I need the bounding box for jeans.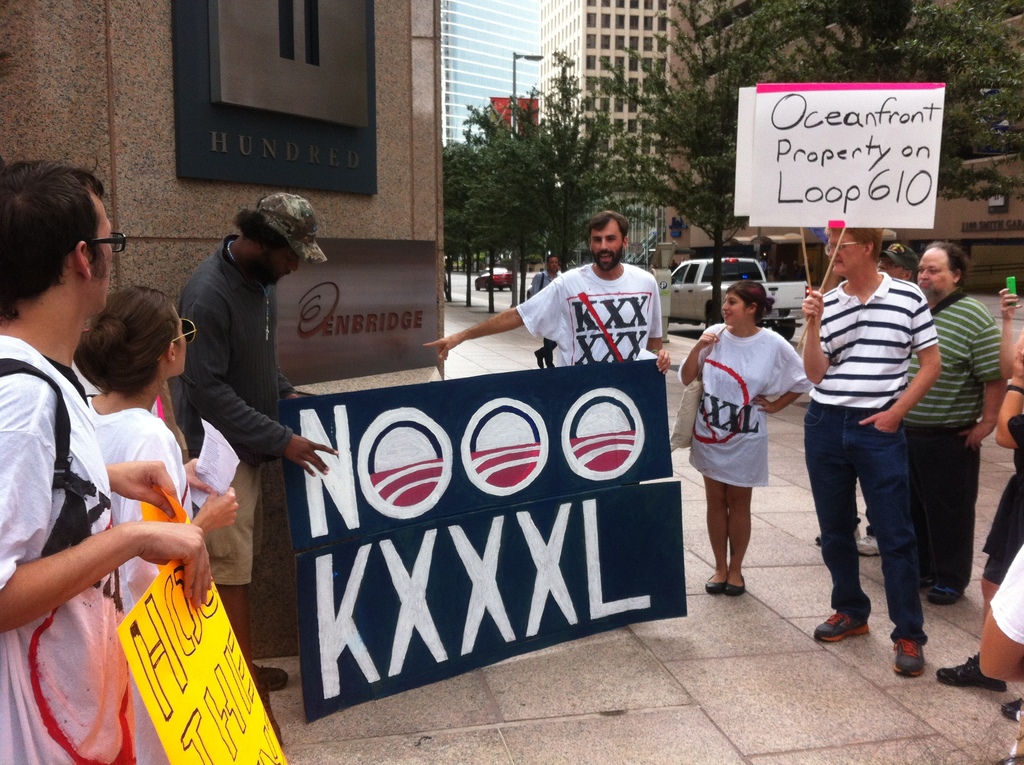
Here it is: [804,401,925,641].
